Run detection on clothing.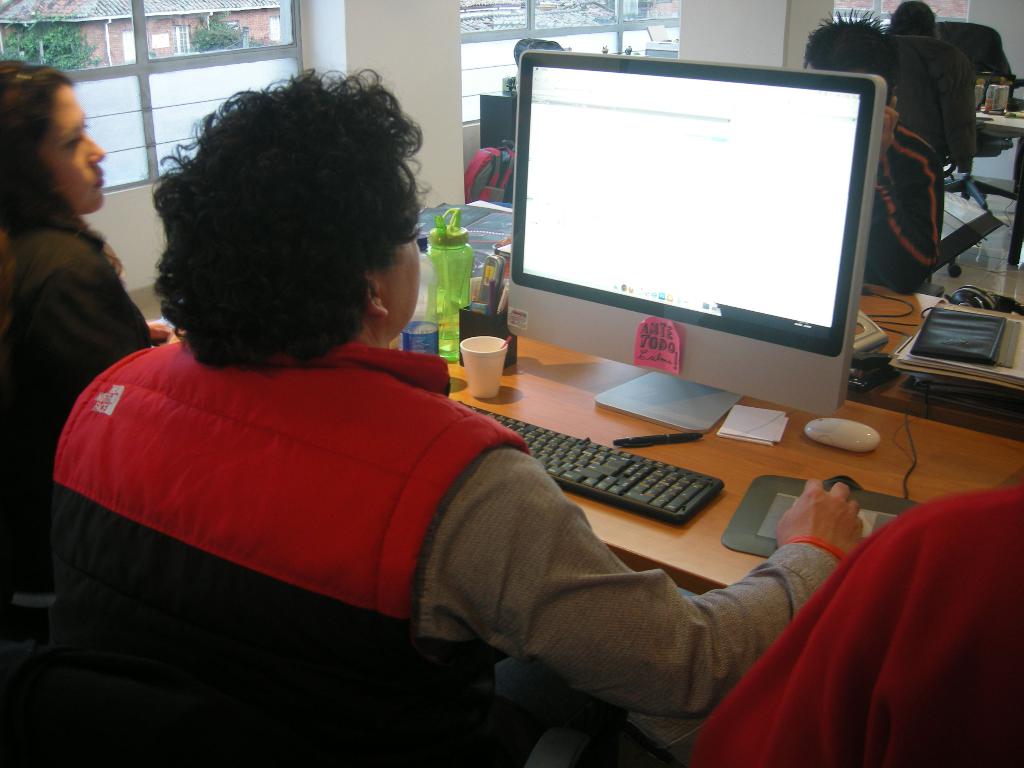
Result: box(49, 345, 845, 726).
